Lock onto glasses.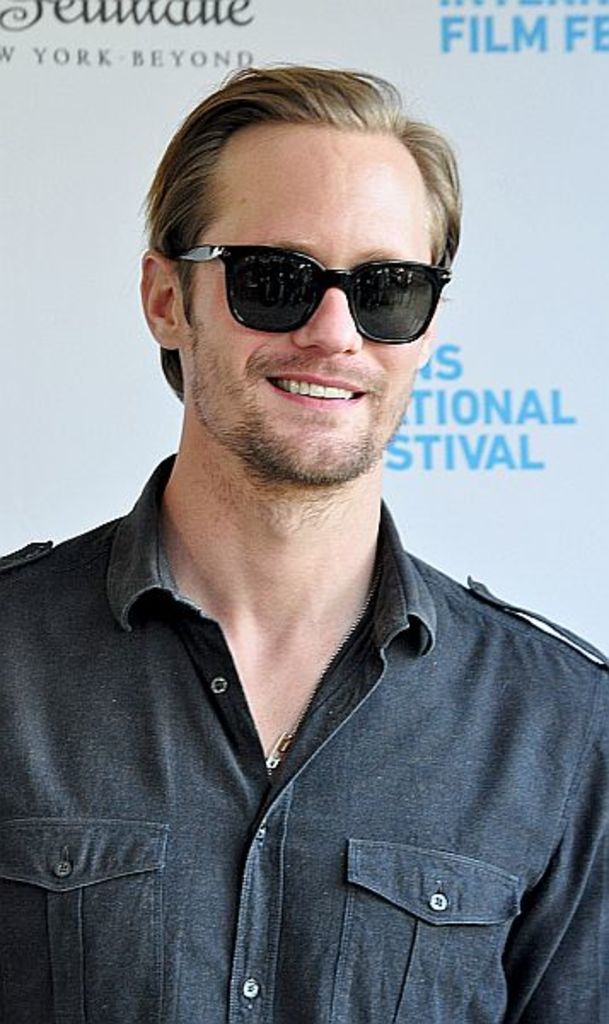
Locked: <box>174,244,445,346</box>.
